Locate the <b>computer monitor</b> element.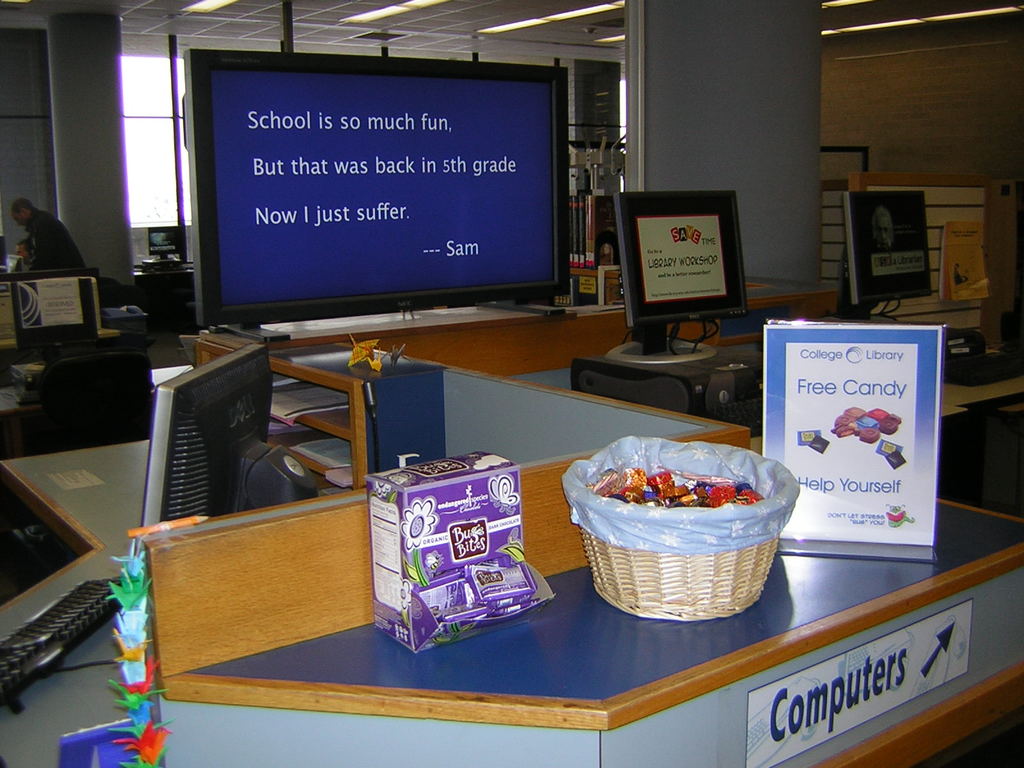
Element bbox: bbox=[840, 184, 933, 306].
